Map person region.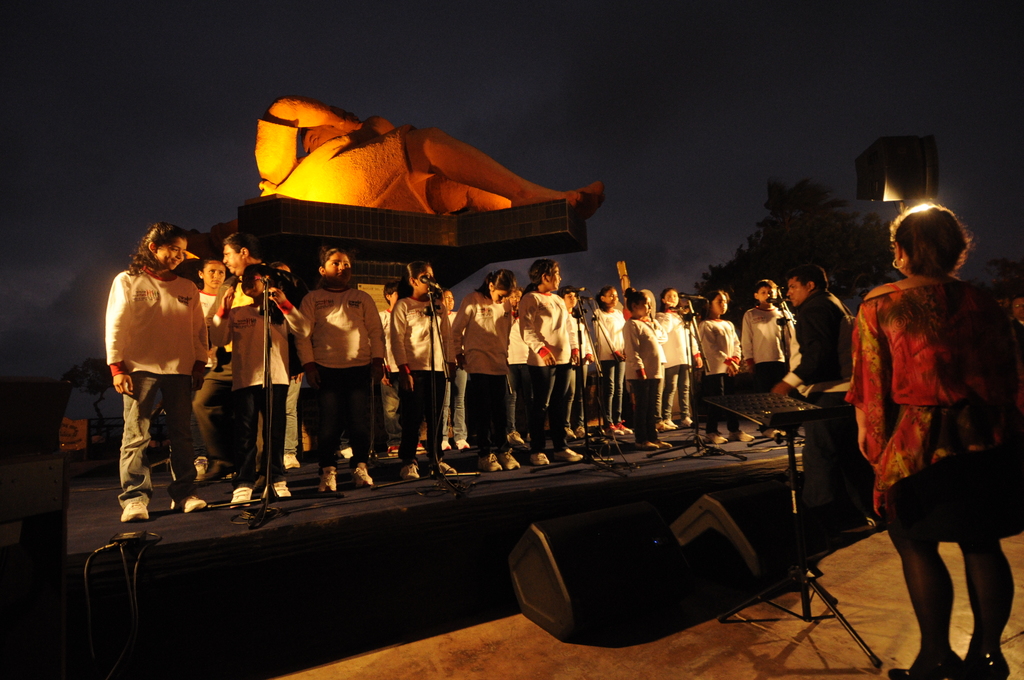
Mapped to {"left": 740, "top": 279, "right": 797, "bottom": 424}.
